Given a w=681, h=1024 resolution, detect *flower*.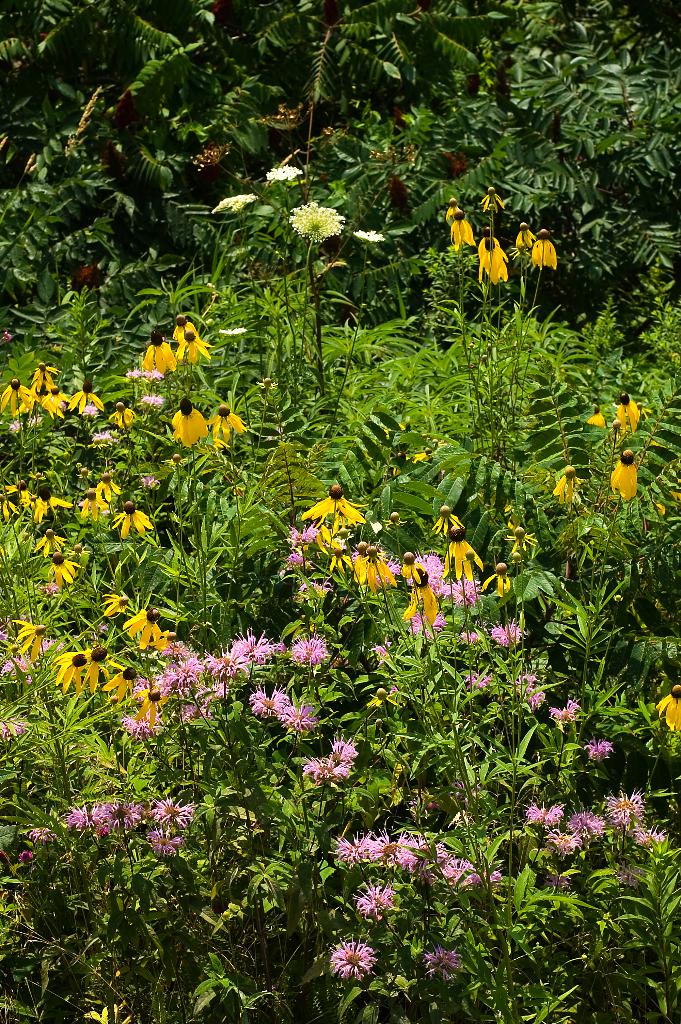
614:395:647:438.
